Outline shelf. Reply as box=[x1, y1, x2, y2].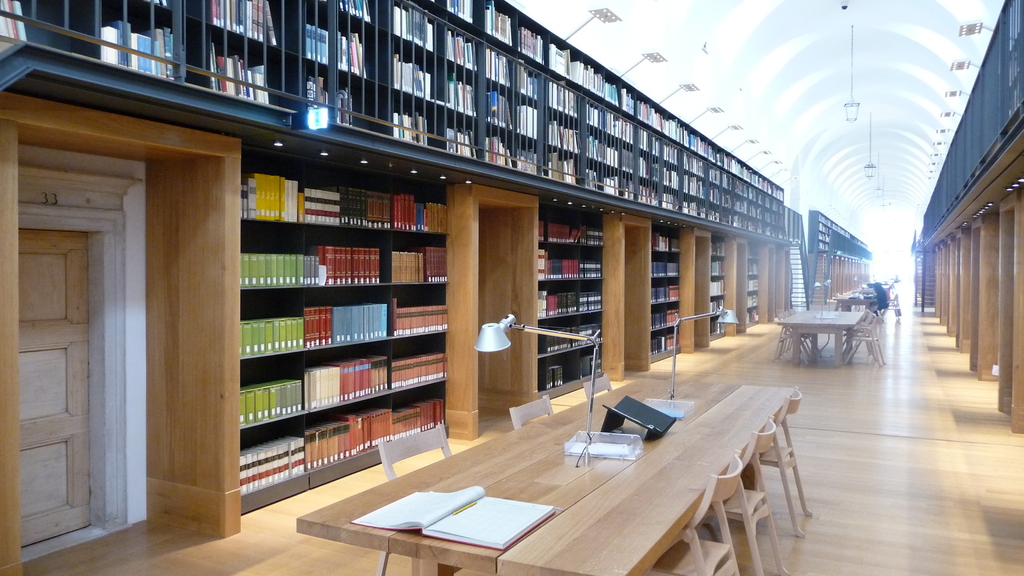
box=[653, 244, 684, 360].
